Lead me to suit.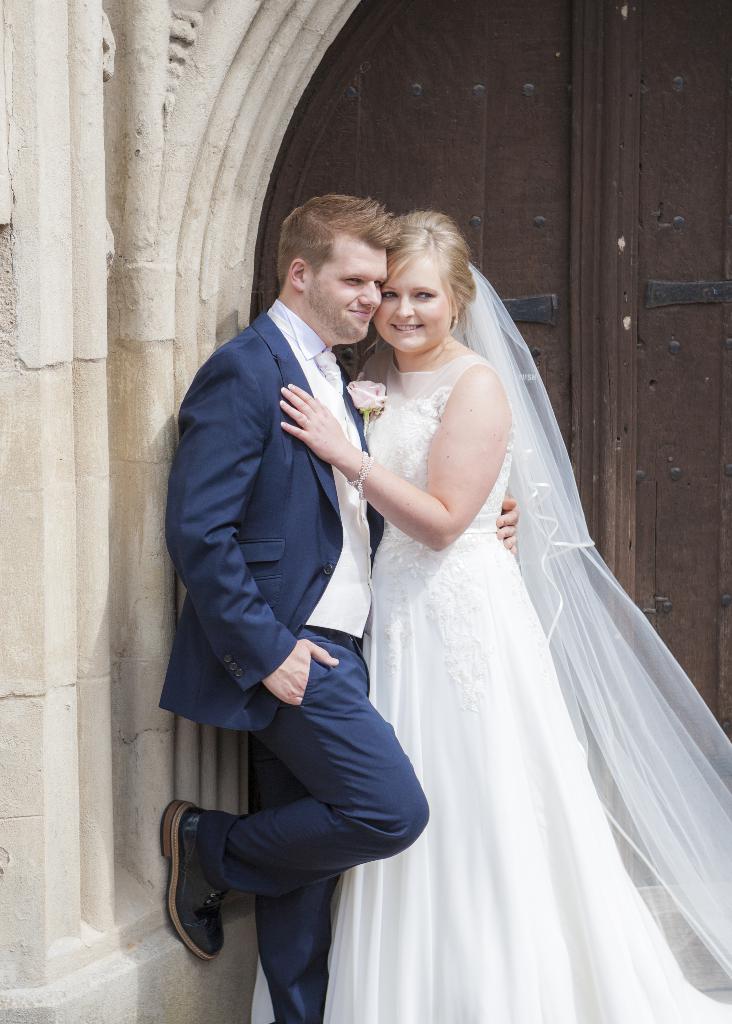
Lead to [157, 308, 385, 735].
